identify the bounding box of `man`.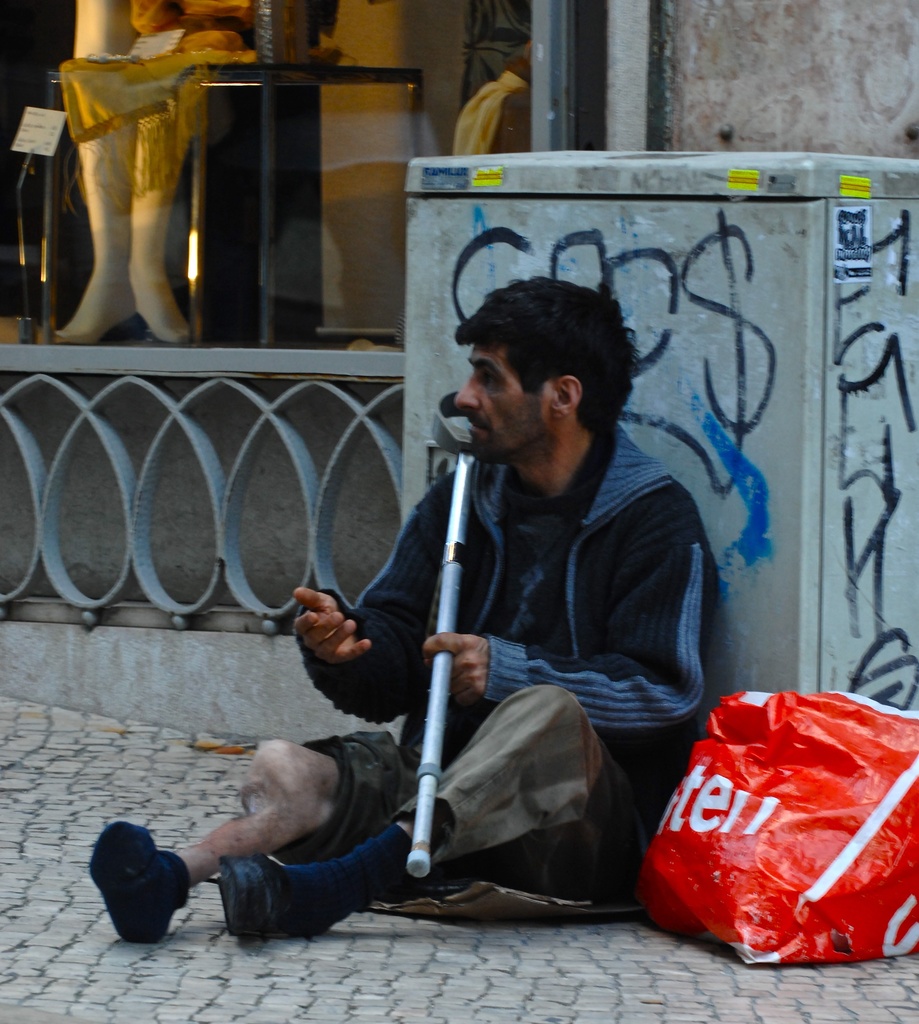
locate(124, 430, 713, 930).
